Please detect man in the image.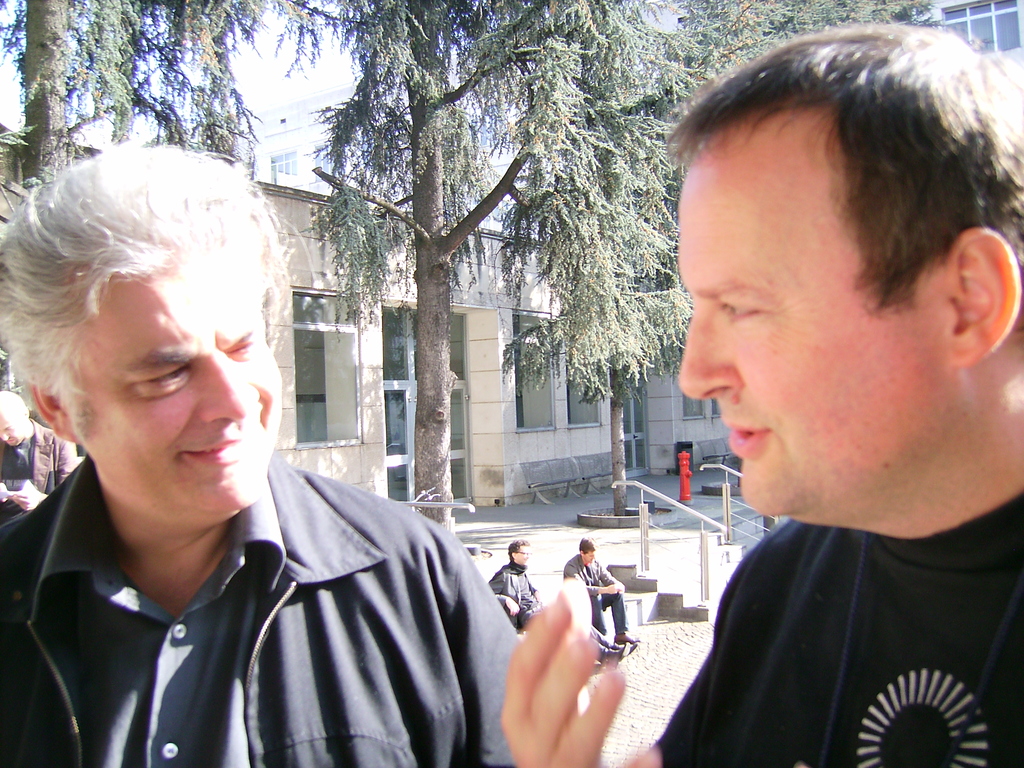
7,161,527,762.
